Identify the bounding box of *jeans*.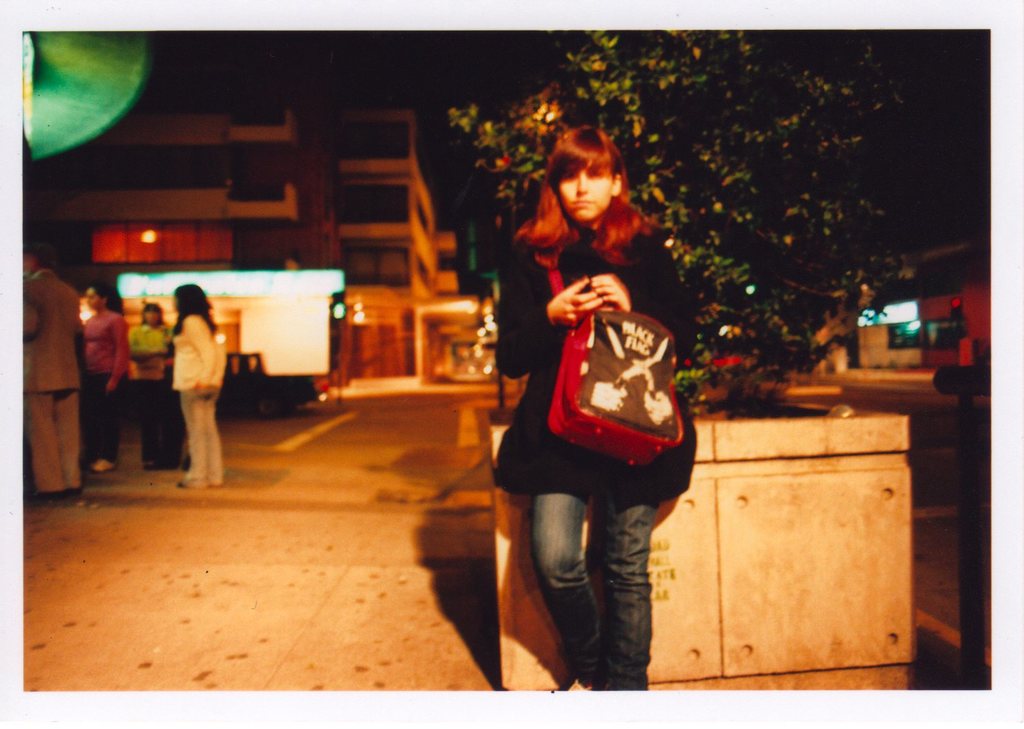
pyautogui.locateOnScreen(183, 395, 225, 491).
